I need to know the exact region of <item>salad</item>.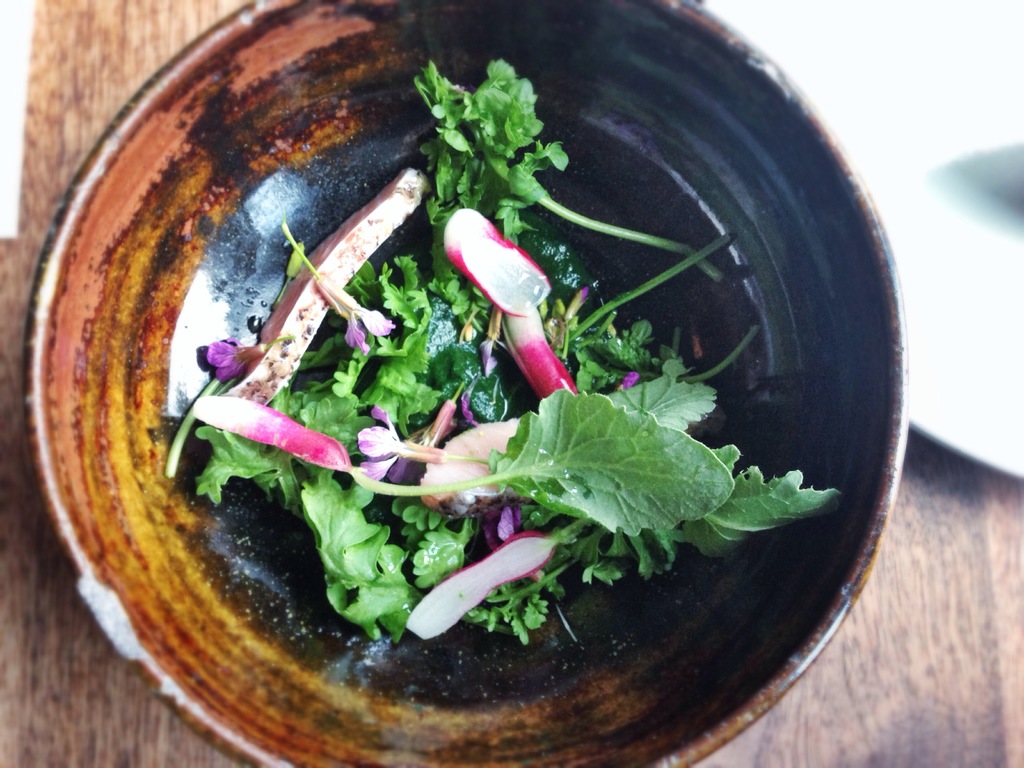
Region: 163 53 845 652.
